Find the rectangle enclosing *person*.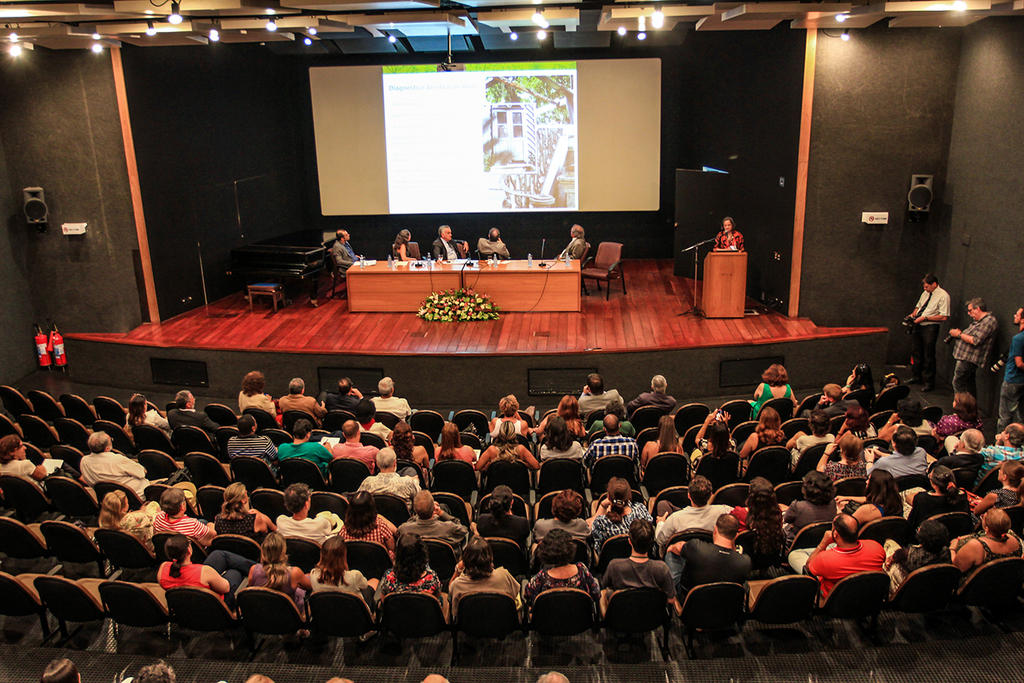
Rect(390, 222, 419, 265).
